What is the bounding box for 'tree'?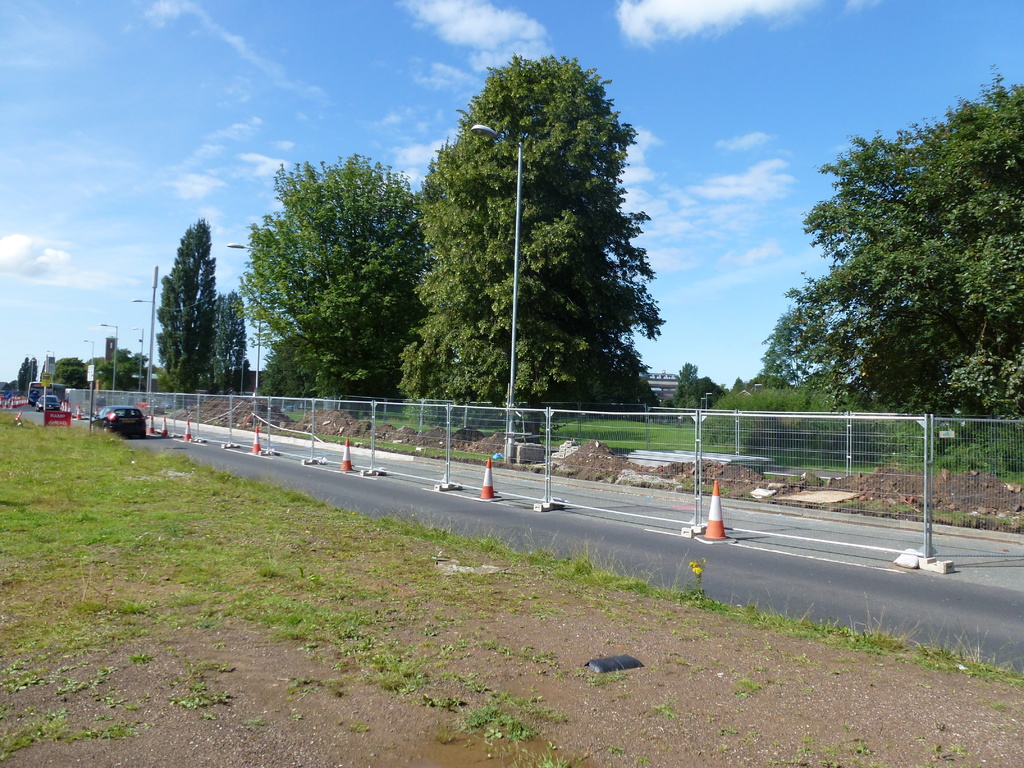
left=759, top=72, right=1023, bottom=483.
